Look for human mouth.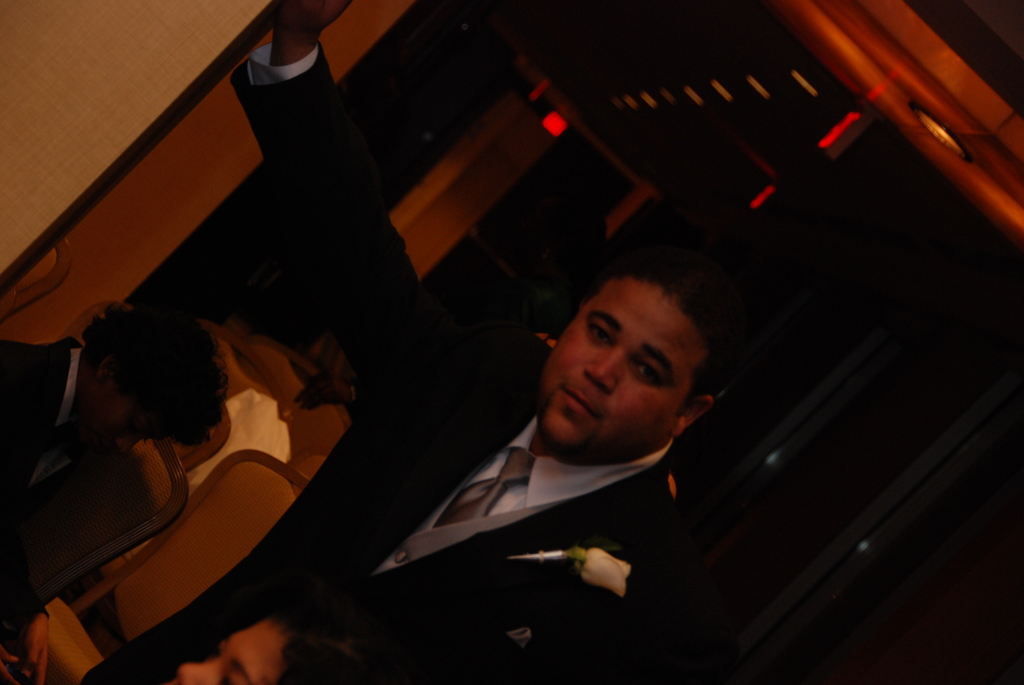
Found: crop(559, 383, 598, 420).
